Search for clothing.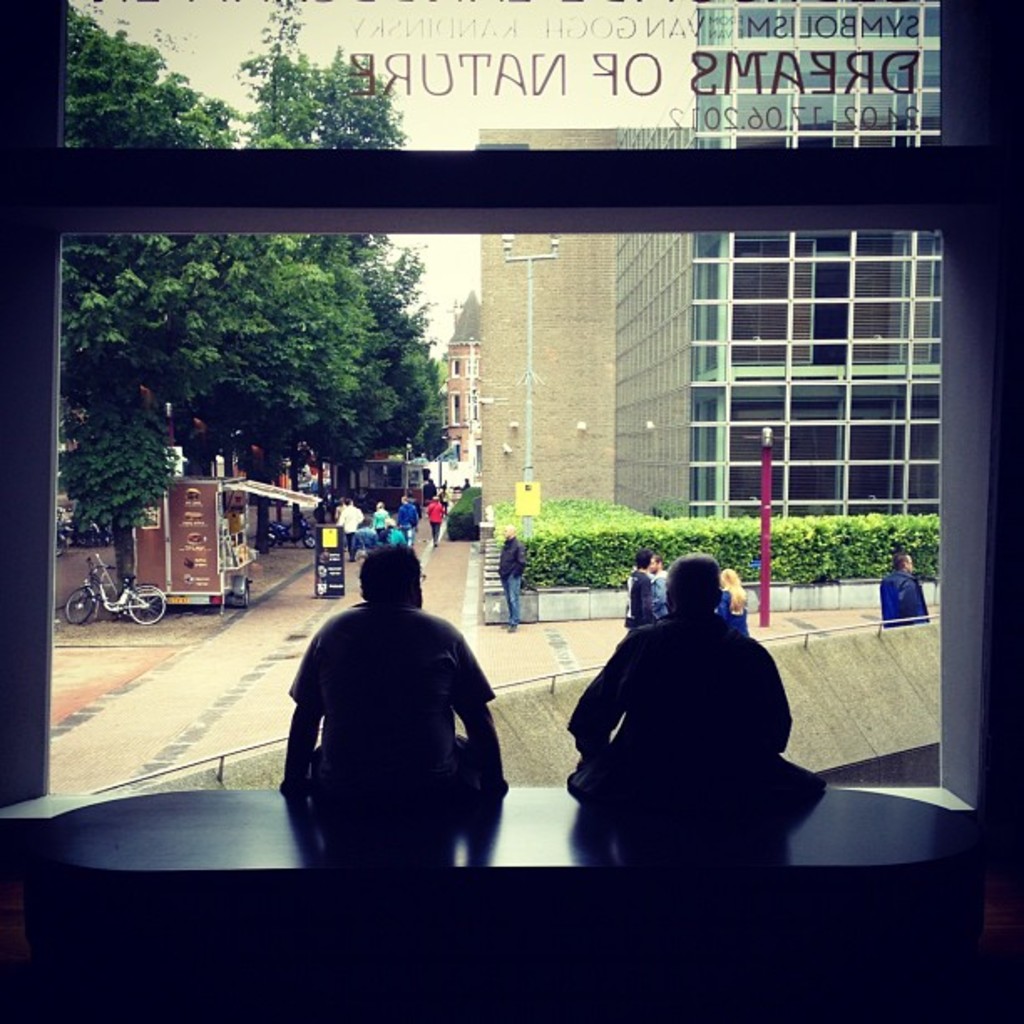
Found at 274,566,520,845.
